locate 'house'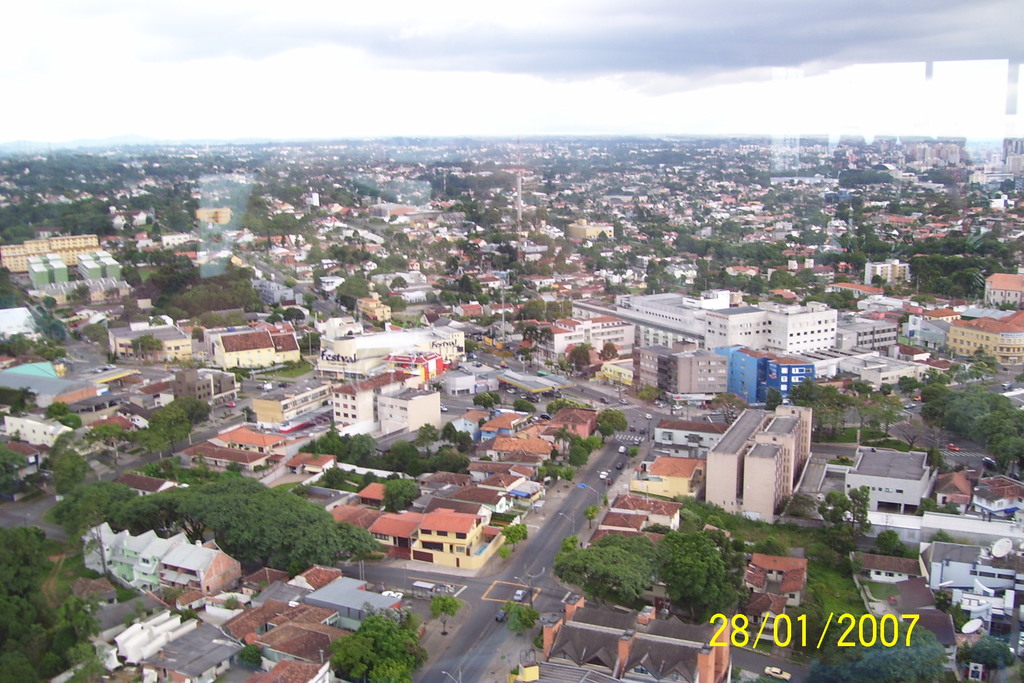
{"x1": 524, "y1": 311, "x2": 633, "y2": 368}
